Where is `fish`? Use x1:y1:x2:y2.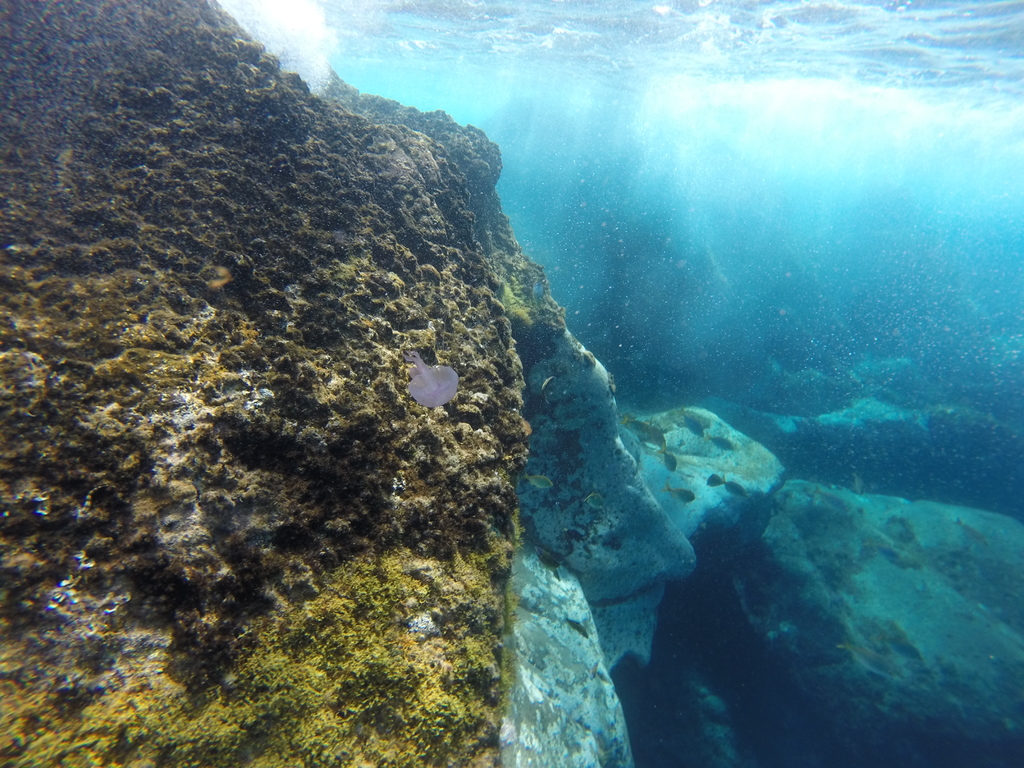
522:470:551:490.
